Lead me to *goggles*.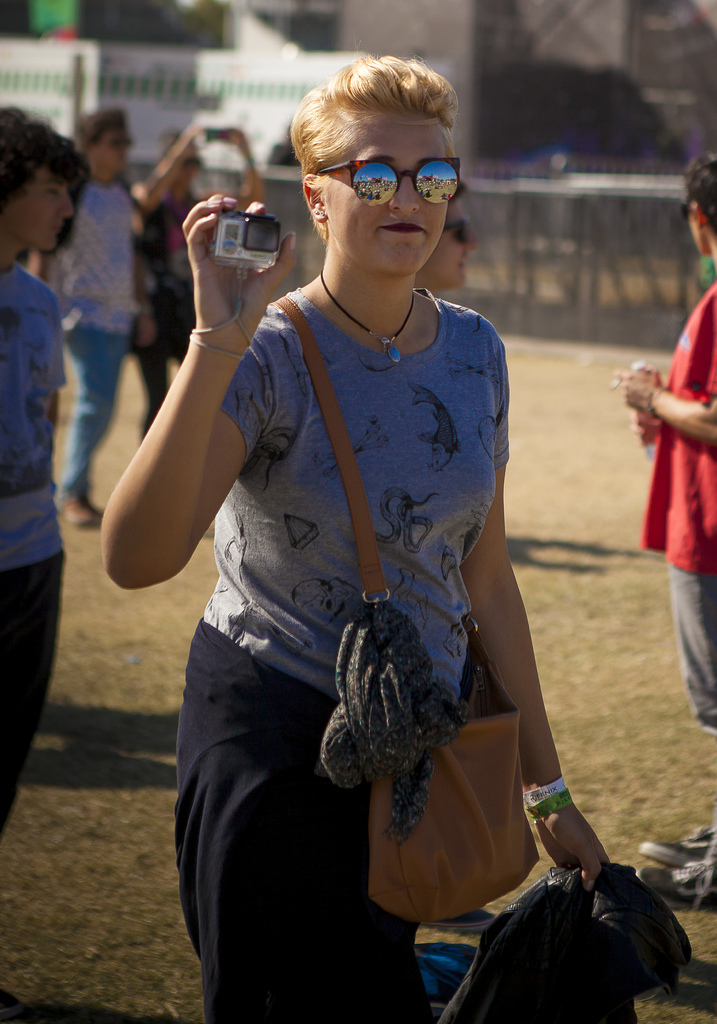
Lead to (442, 214, 473, 245).
